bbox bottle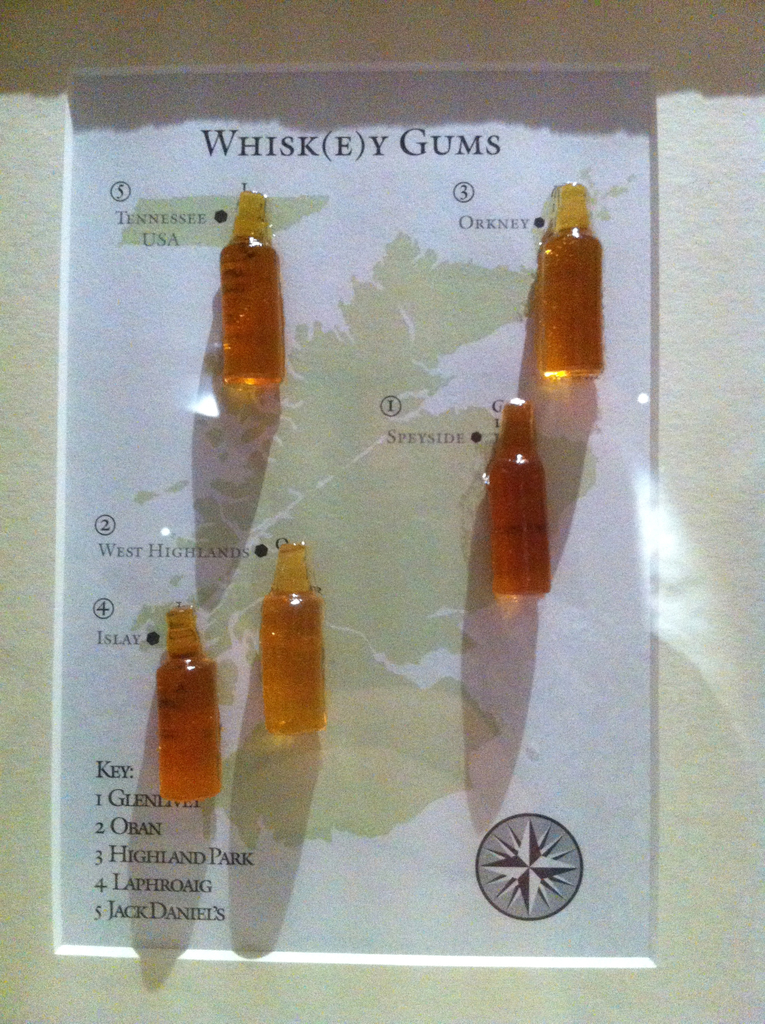
(left=535, top=178, right=606, bottom=381)
